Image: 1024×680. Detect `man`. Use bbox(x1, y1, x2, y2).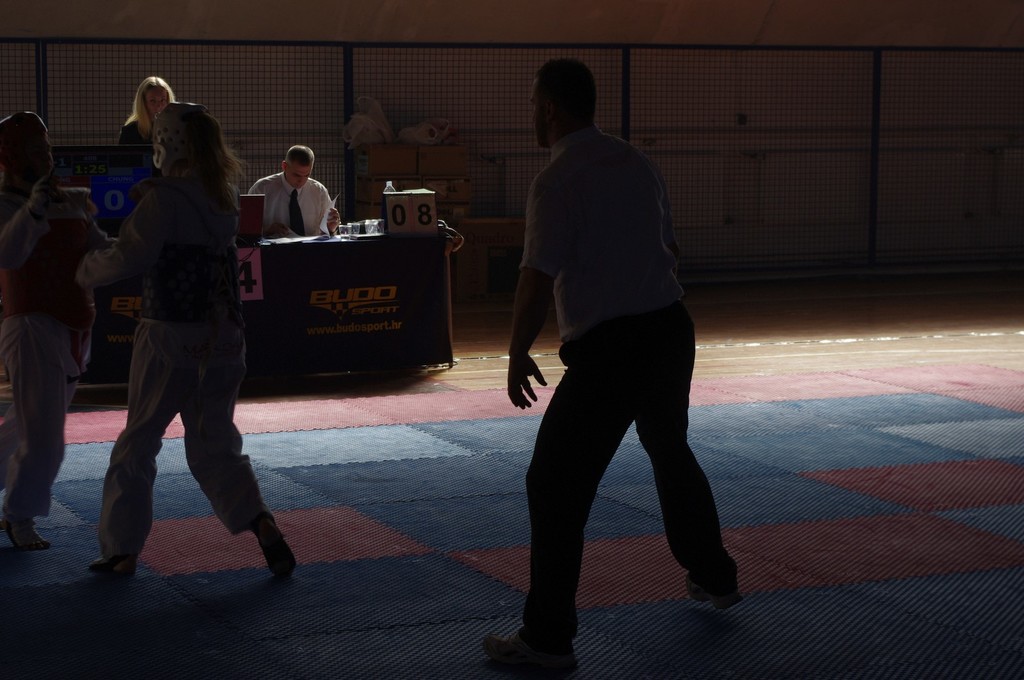
bbox(476, 57, 744, 679).
